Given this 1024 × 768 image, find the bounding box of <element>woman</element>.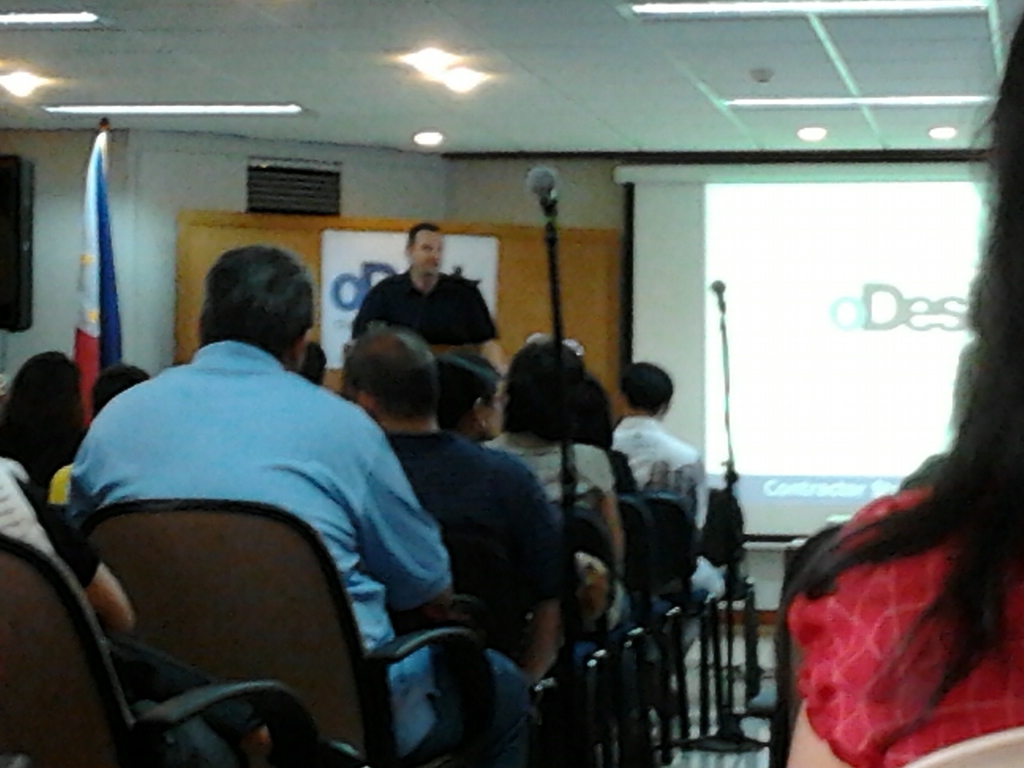
492 336 632 581.
